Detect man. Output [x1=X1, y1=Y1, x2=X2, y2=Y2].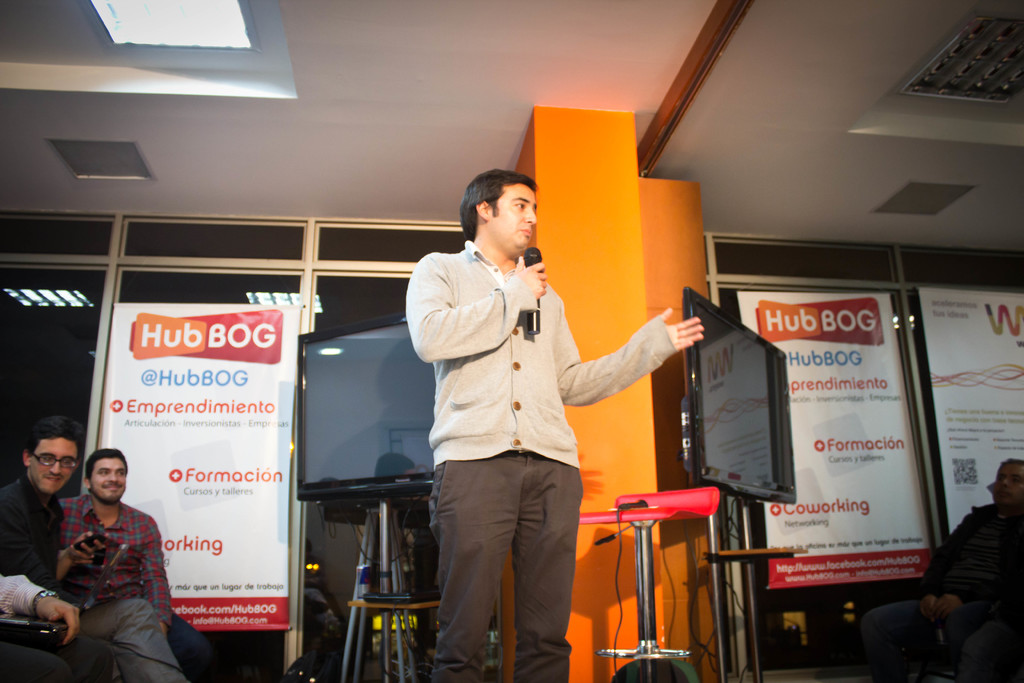
[x1=402, y1=170, x2=703, y2=679].
